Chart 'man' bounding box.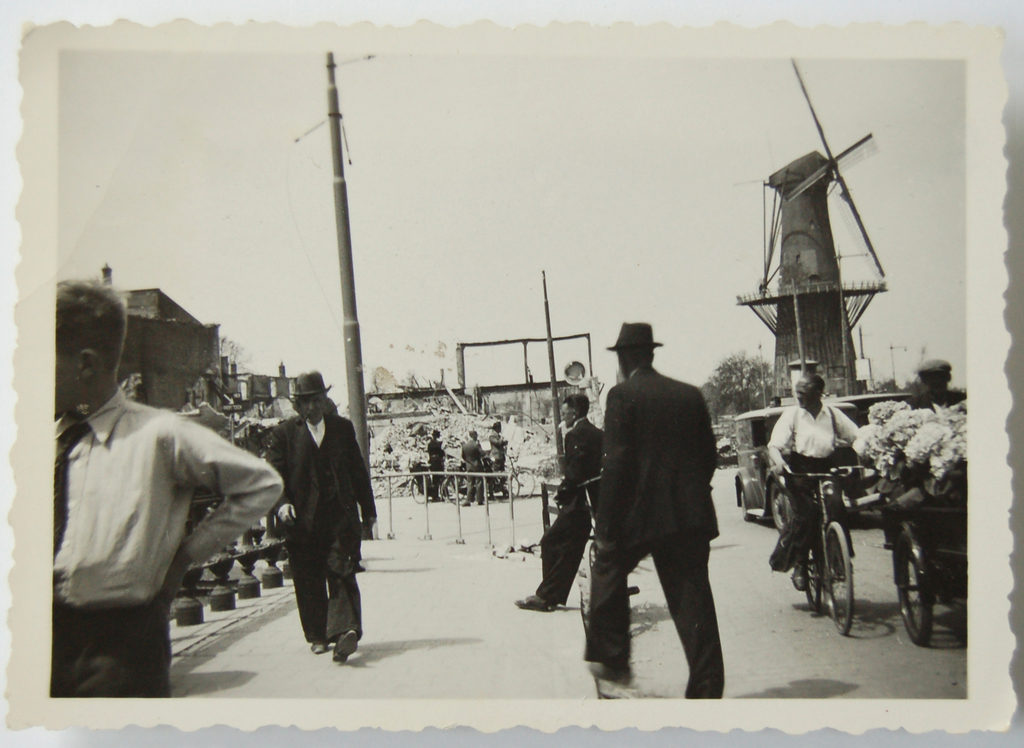
Charted: 570:320:740:708.
